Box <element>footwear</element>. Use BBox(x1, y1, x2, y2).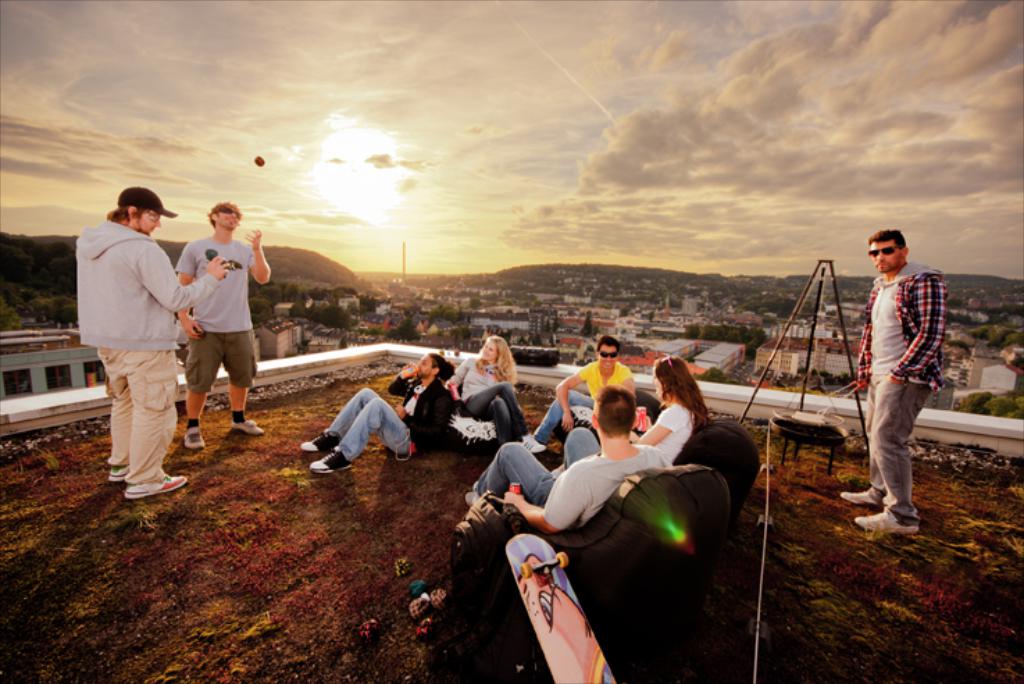
BBox(183, 424, 204, 450).
